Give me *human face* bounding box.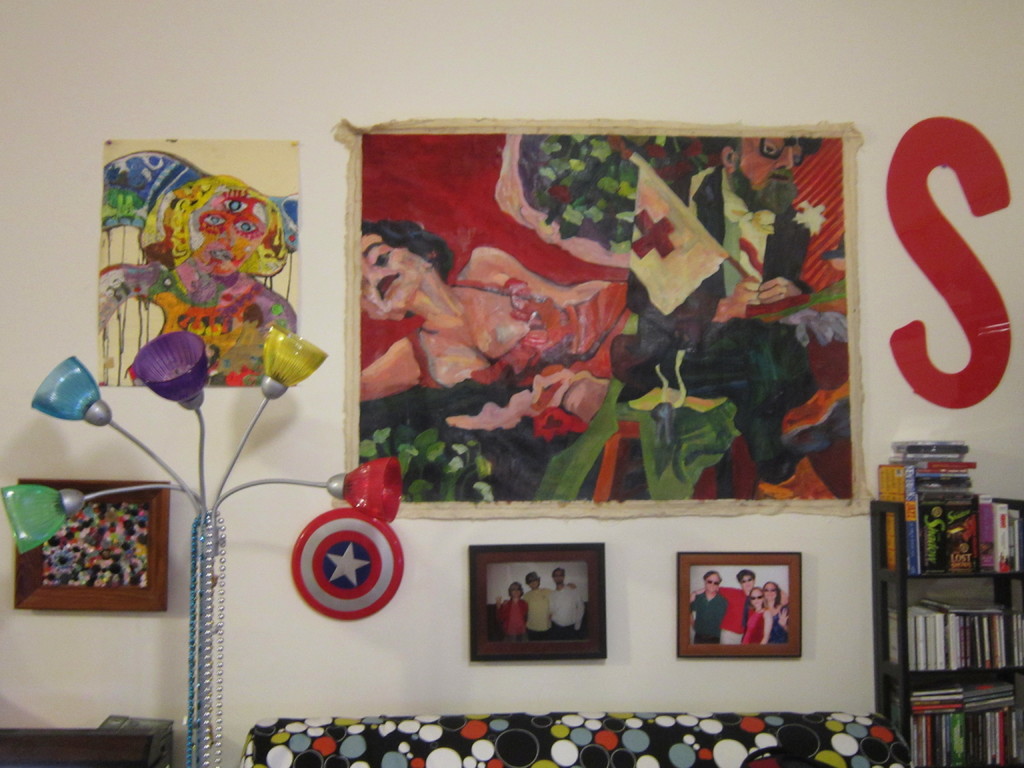
(355, 236, 423, 316).
